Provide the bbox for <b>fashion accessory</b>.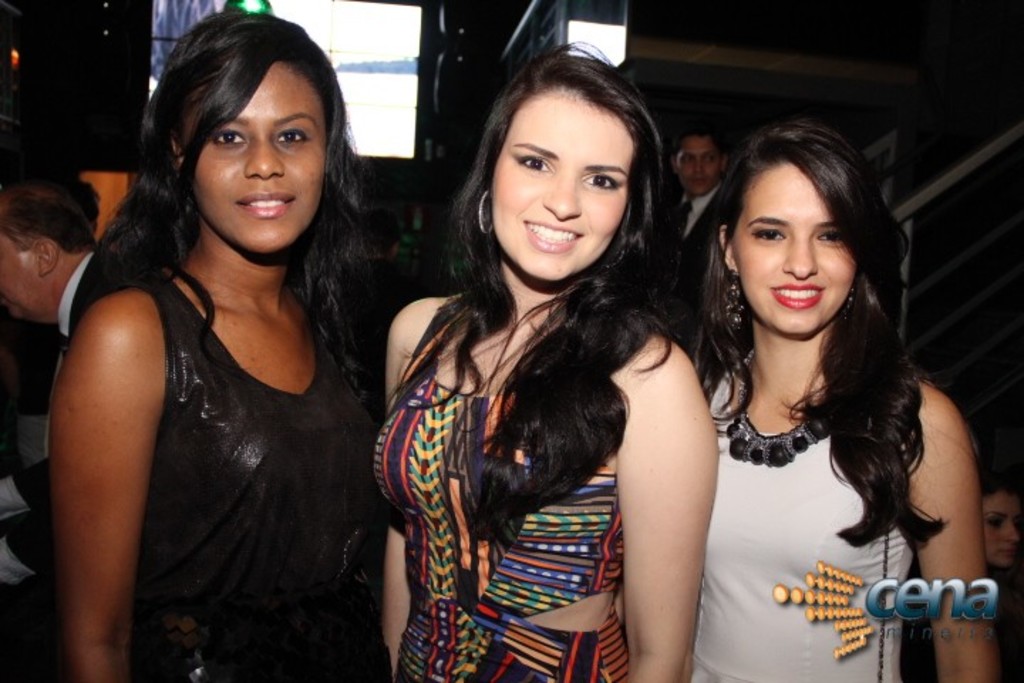
left=592, top=238, right=631, bottom=276.
